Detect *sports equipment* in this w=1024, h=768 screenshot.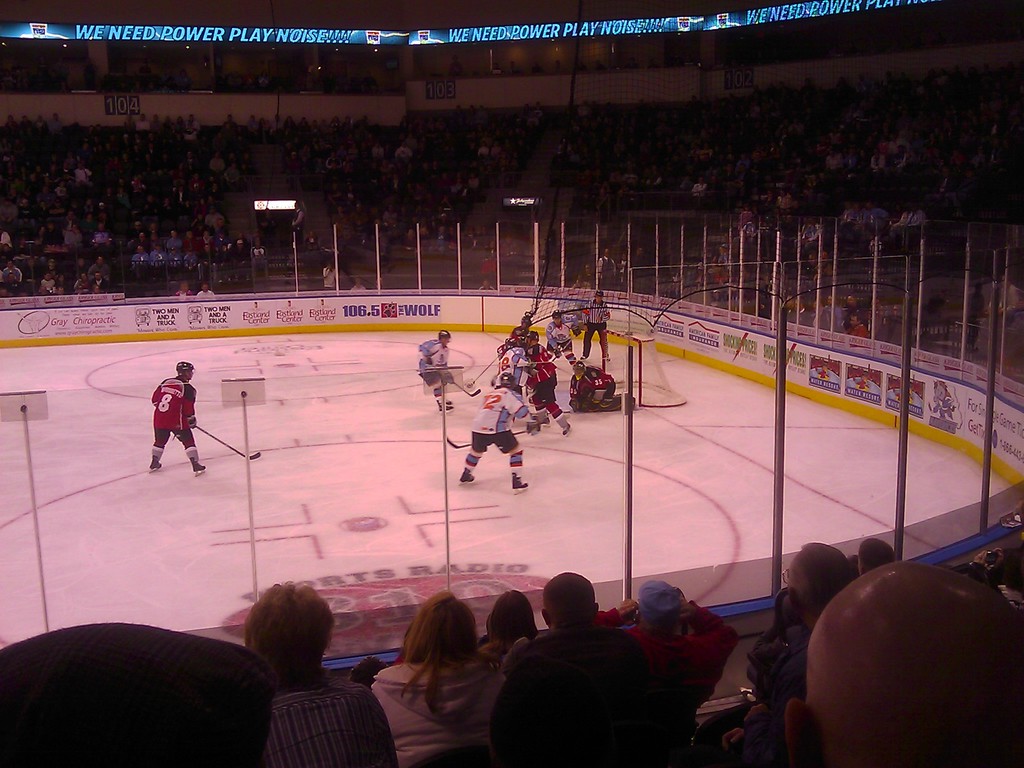
Detection: x1=602 y1=328 x2=689 y2=412.
